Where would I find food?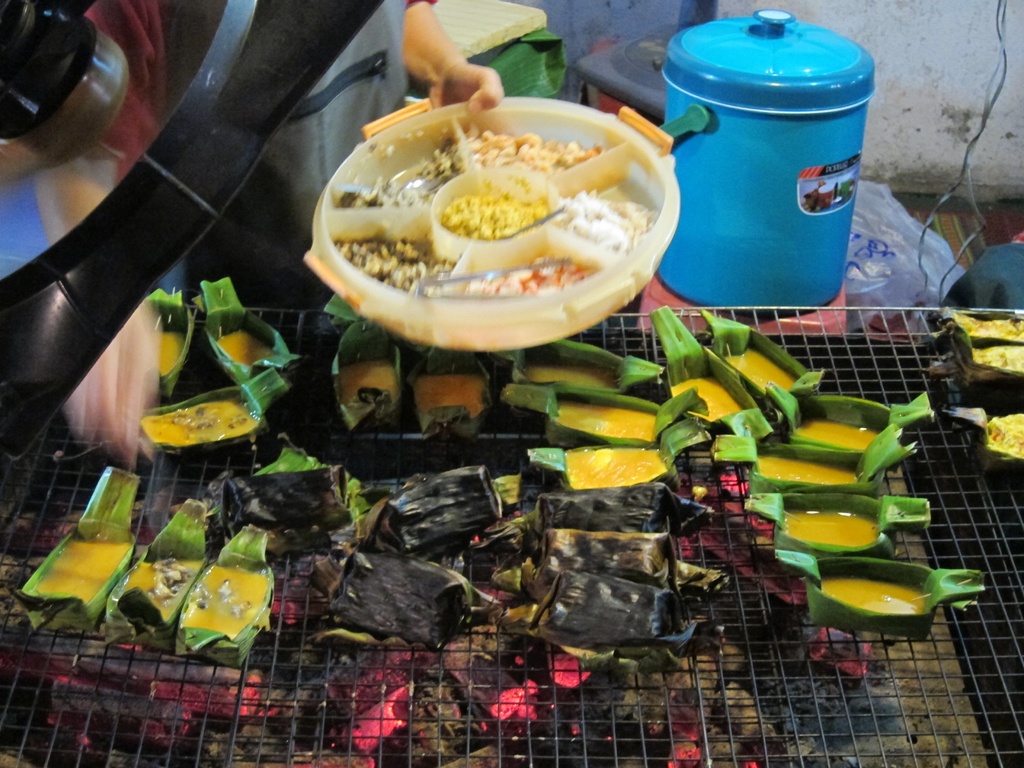
At x1=959, y1=311, x2=1023, y2=346.
